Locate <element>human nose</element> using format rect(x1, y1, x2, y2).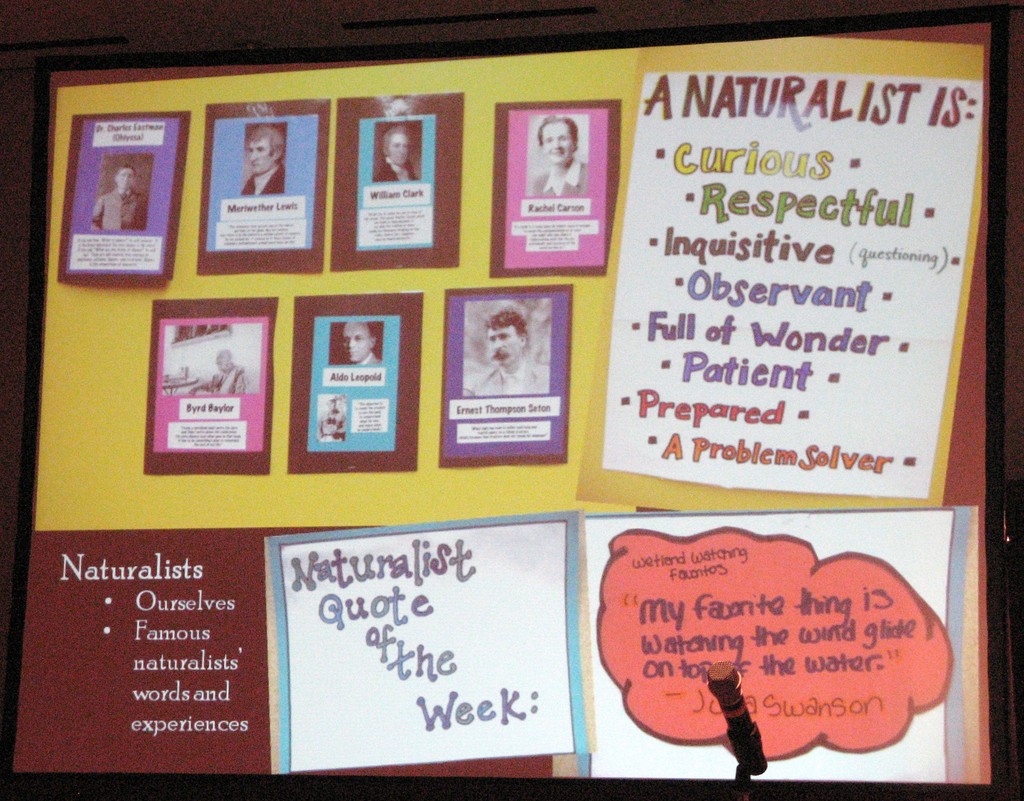
rect(492, 337, 502, 349).
